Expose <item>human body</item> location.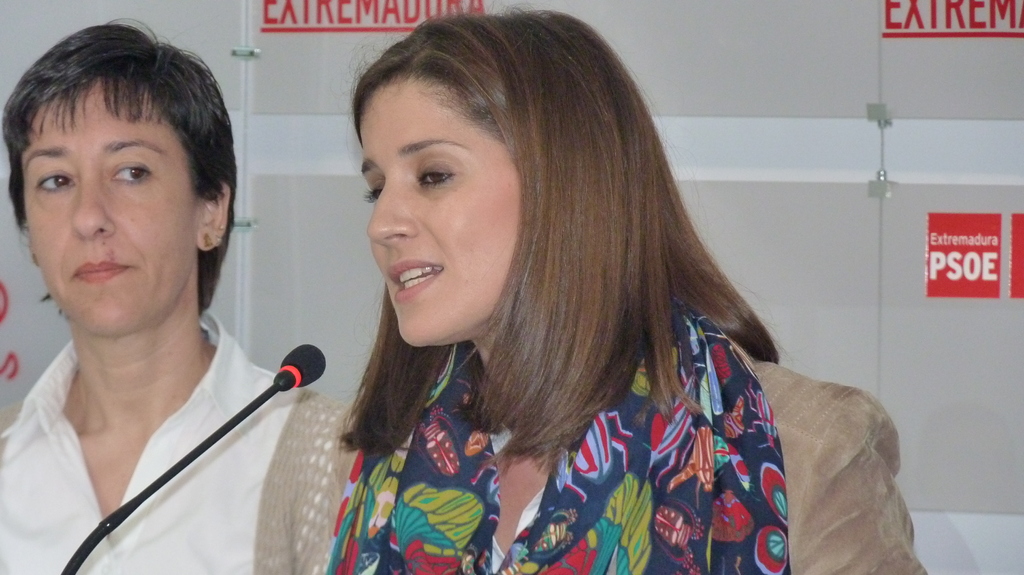
Exposed at 1 68 340 573.
